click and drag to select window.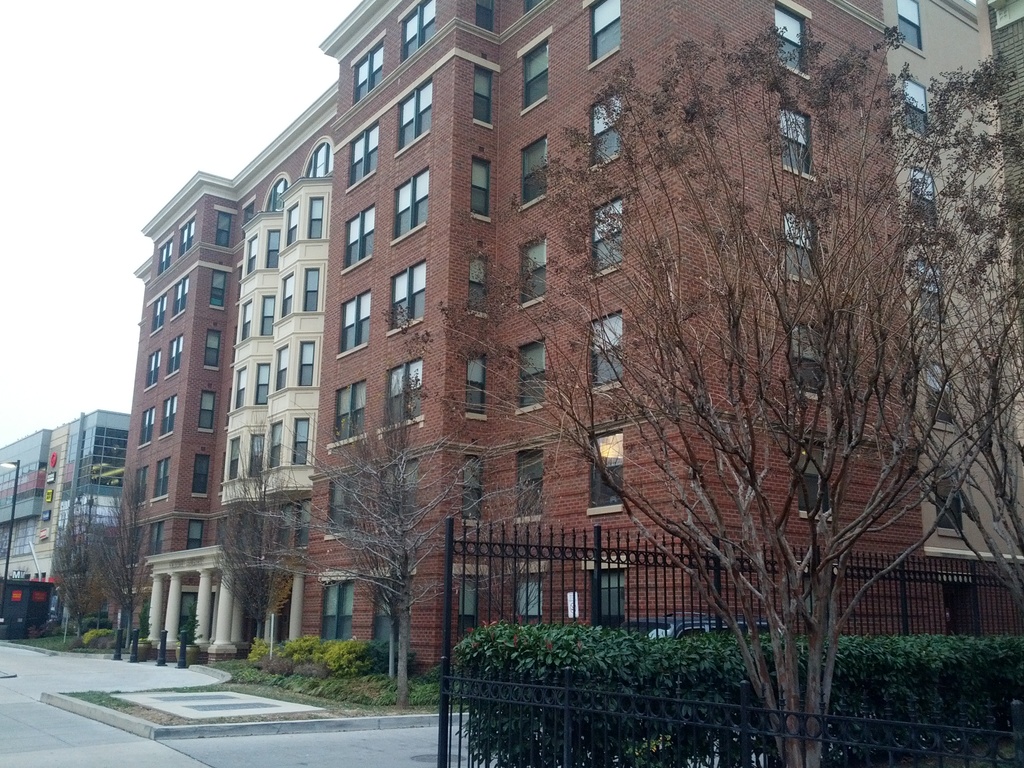
Selection: crop(516, 445, 548, 517).
